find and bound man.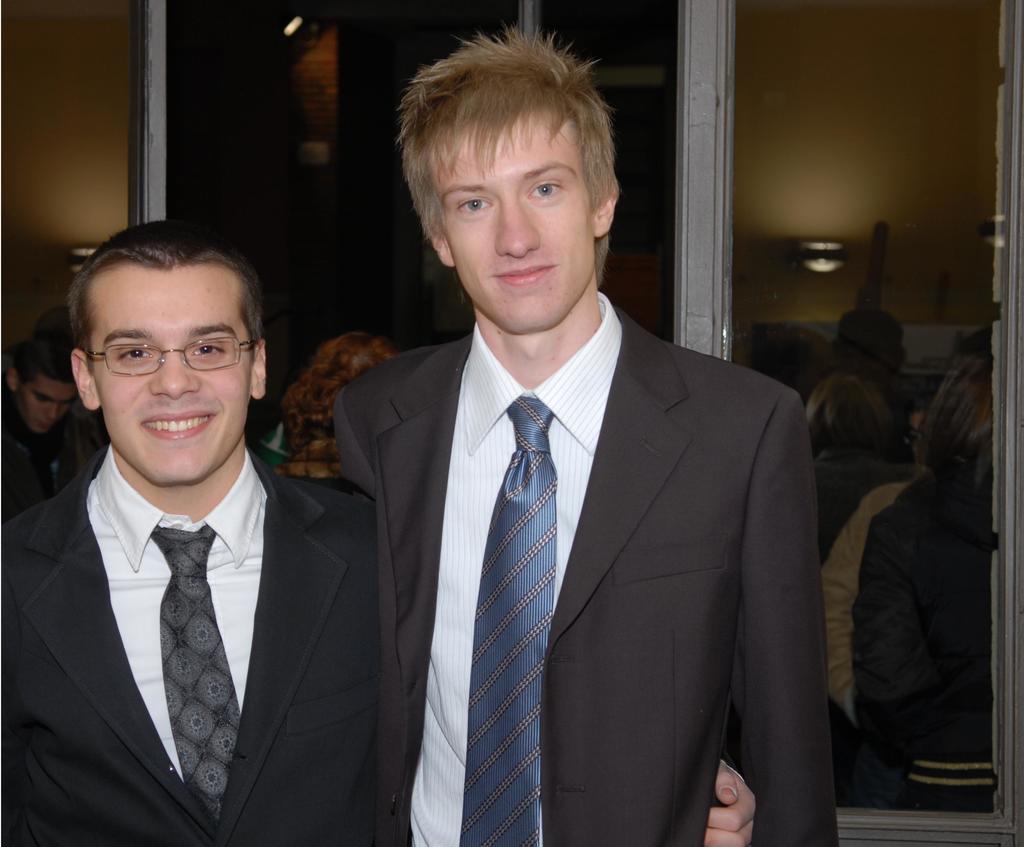
Bound: bbox=[0, 331, 101, 522].
